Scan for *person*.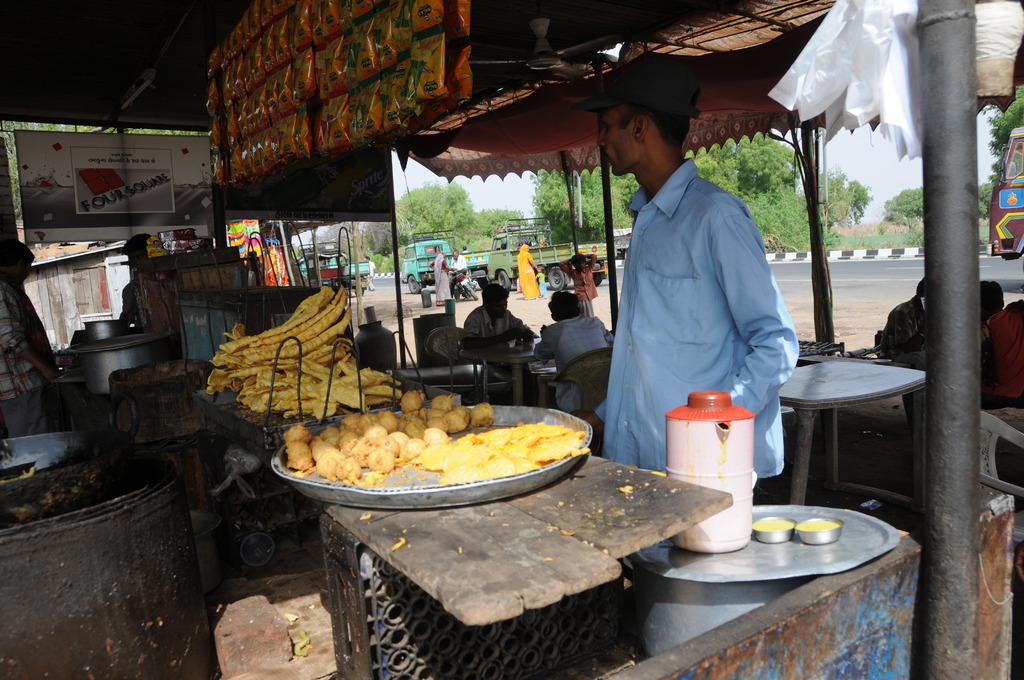
Scan result: x1=123, y1=234, x2=150, y2=328.
